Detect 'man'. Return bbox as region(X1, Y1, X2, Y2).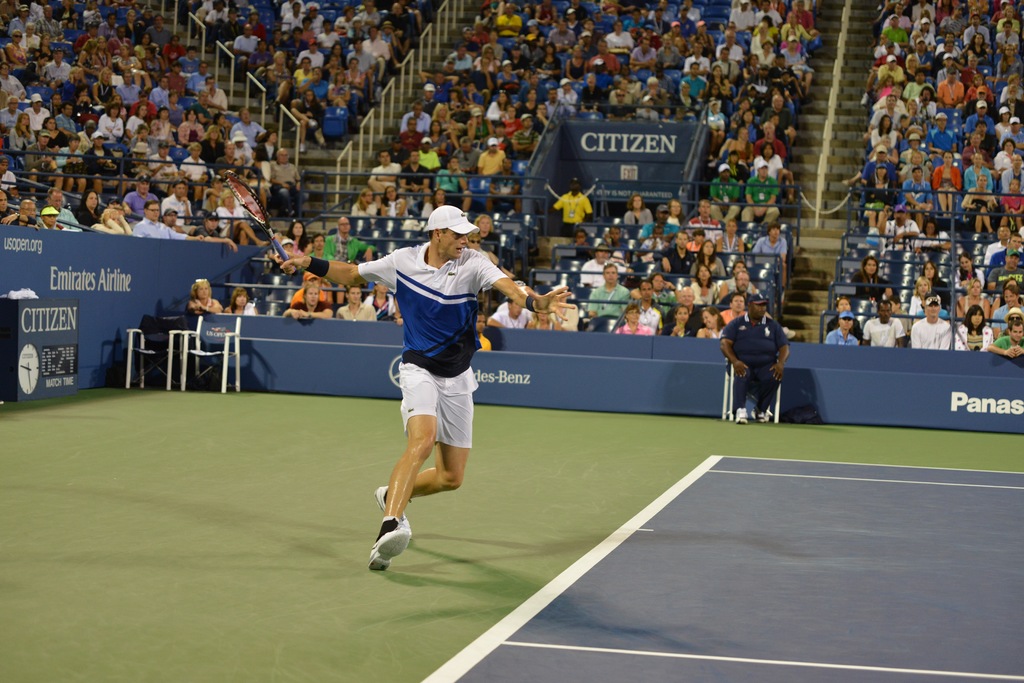
region(705, 293, 795, 435).
